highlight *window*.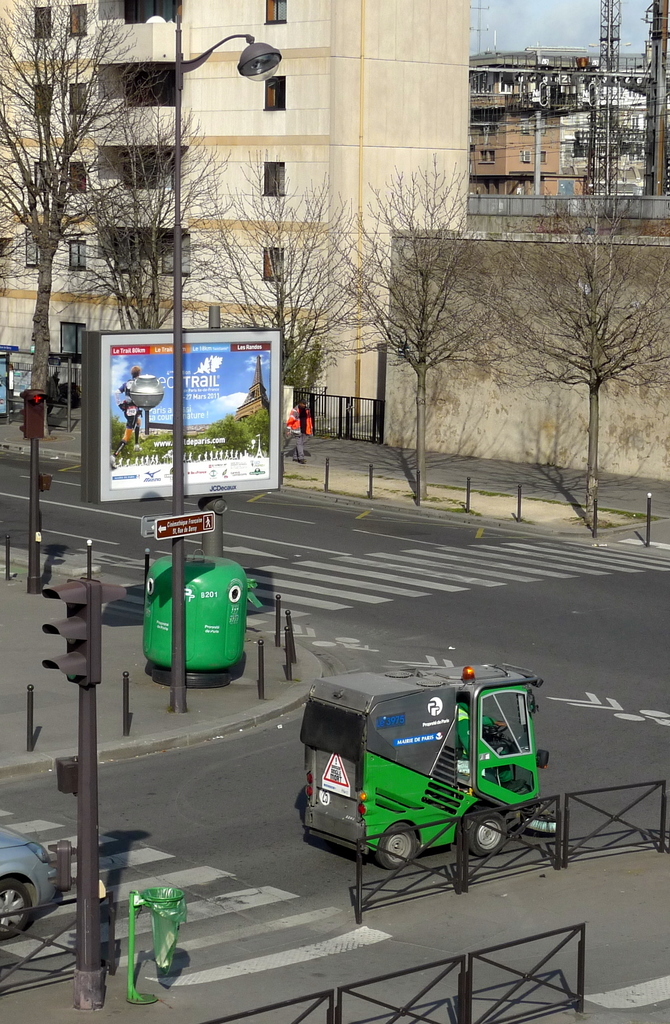
Highlighted region: {"left": 263, "top": 0, "right": 285, "bottom": 24}.
